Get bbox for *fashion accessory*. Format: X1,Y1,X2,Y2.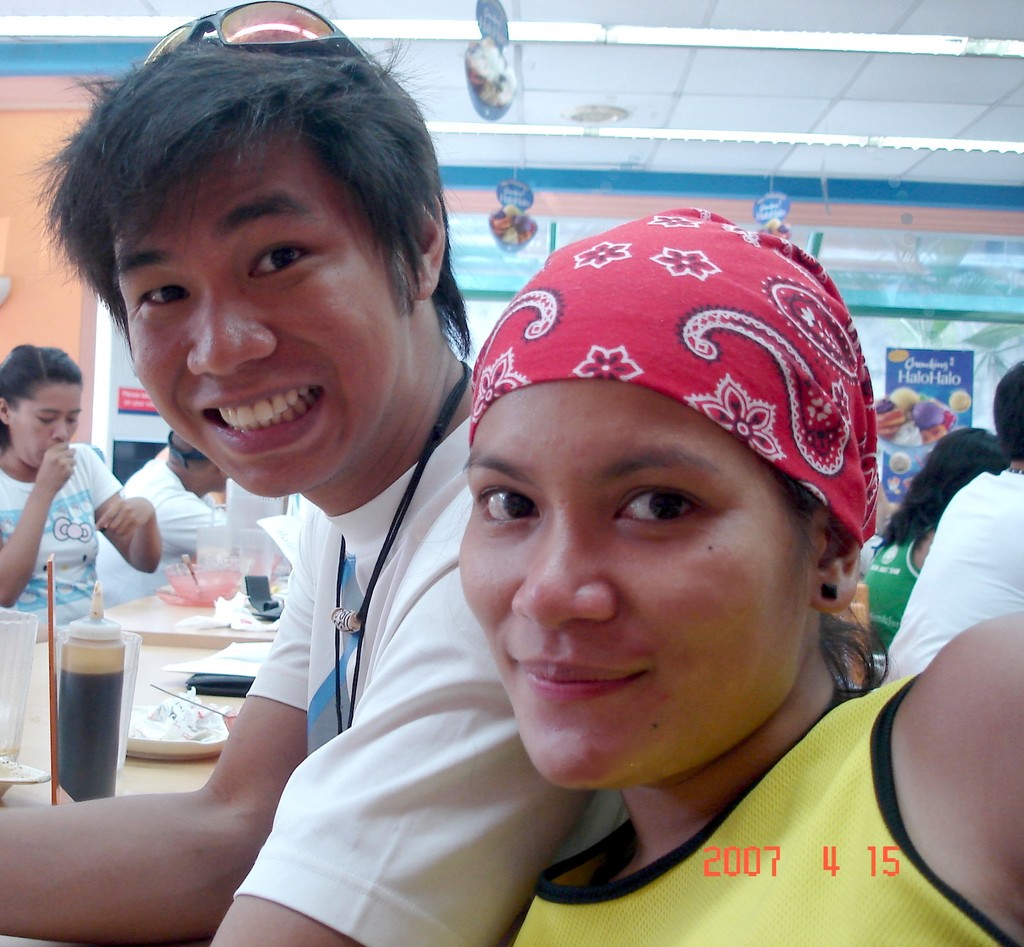
141,0,378,70.
